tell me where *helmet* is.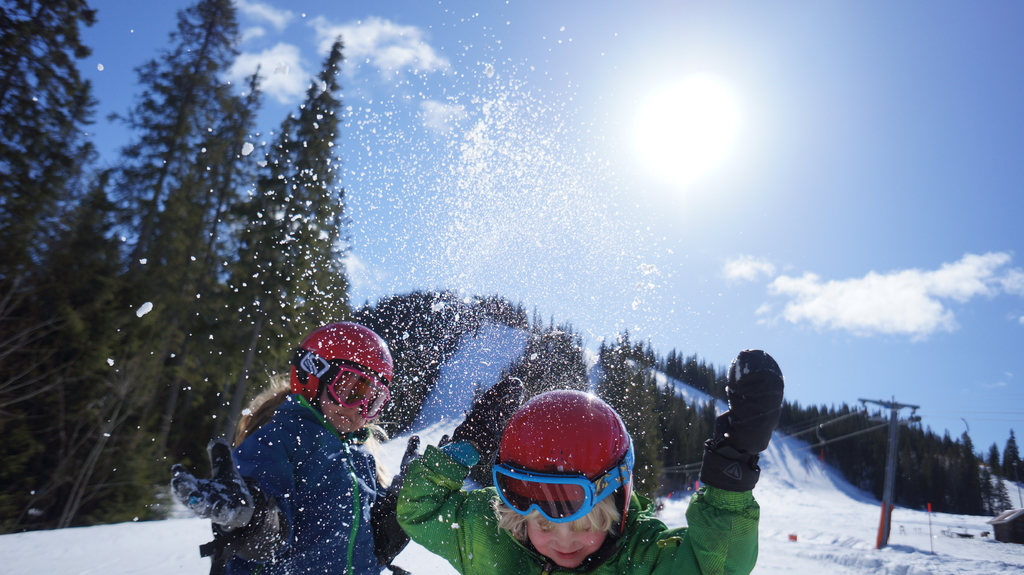
*helmet* is at x1=493 y1=388 x2=637 y2=569.
